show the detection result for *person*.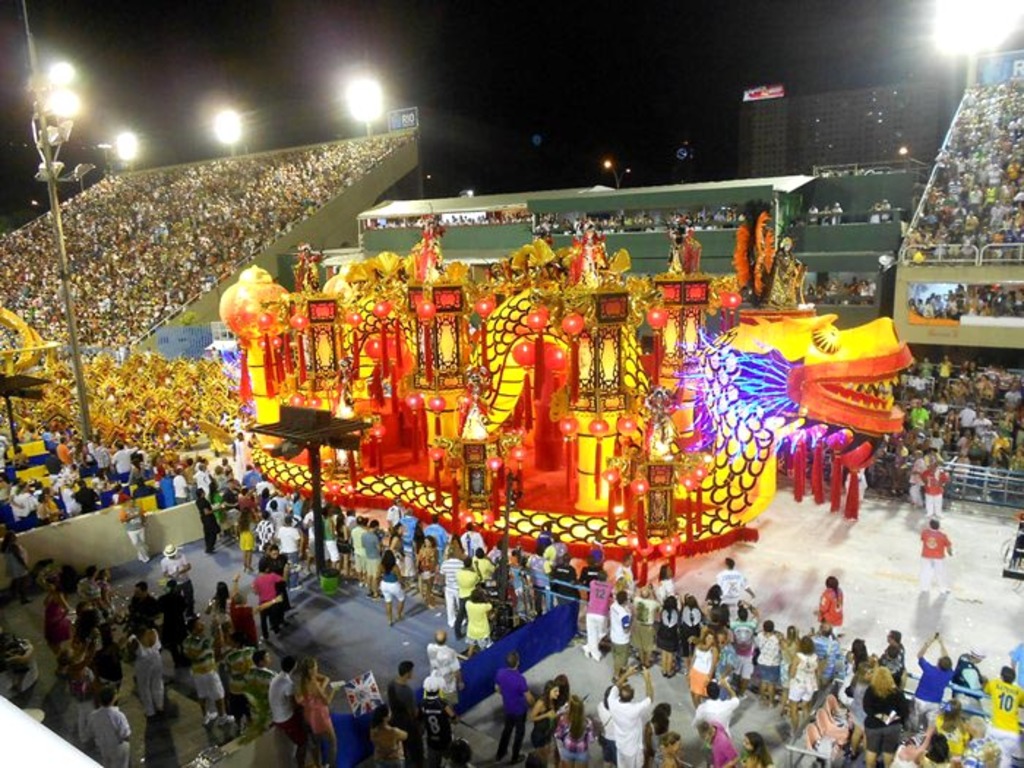
select_region(427, 629, 462, 717).
